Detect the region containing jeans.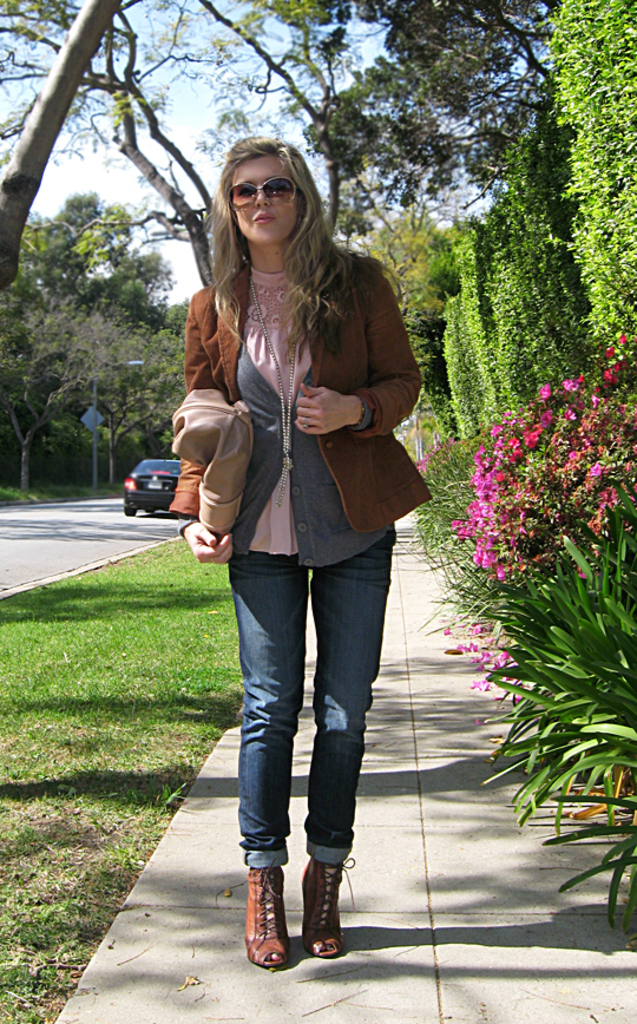
224,529,394,867.
